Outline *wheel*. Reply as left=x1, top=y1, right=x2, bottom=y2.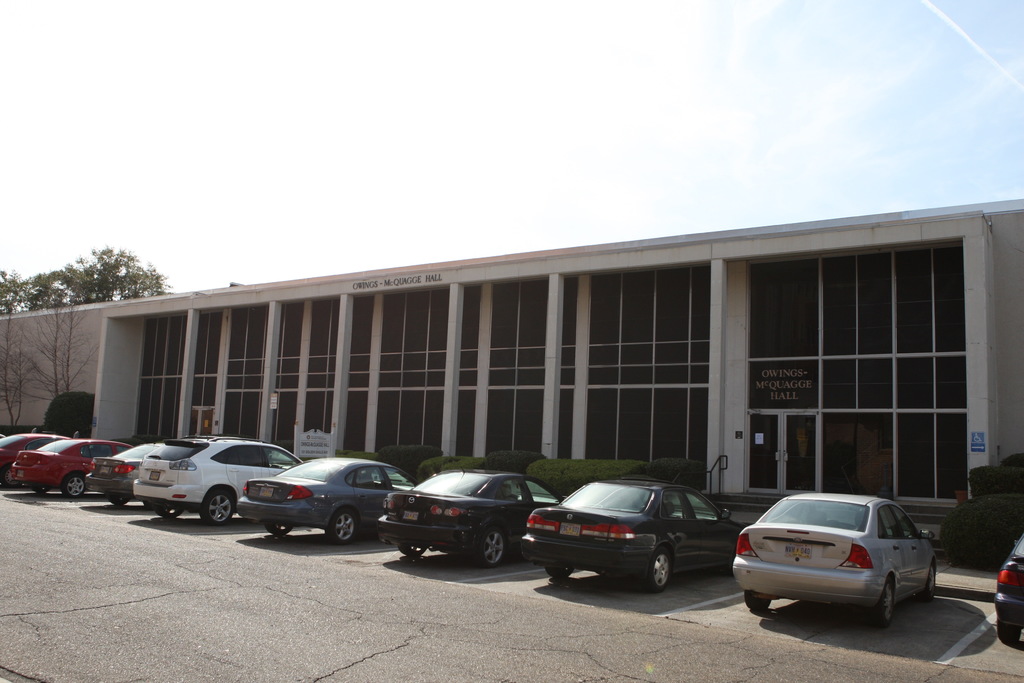
left=648, top=545, right=671, bottom=593.
